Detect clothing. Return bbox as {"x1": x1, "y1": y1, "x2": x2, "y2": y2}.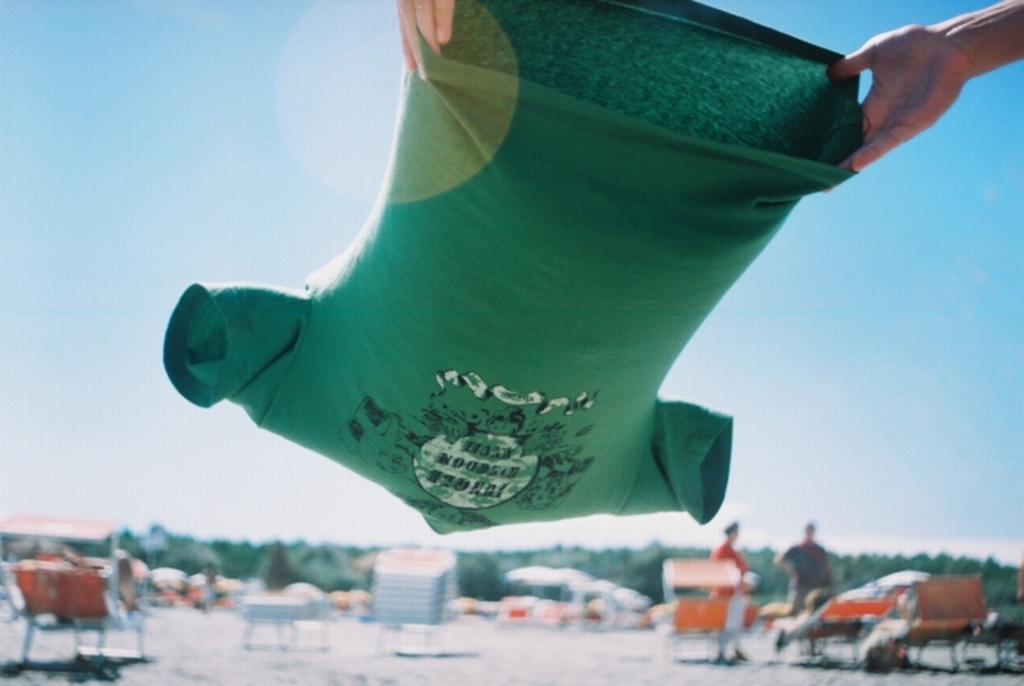
{"x1": 709, "y1": 540, "x2": 751, "y2": 648}.
